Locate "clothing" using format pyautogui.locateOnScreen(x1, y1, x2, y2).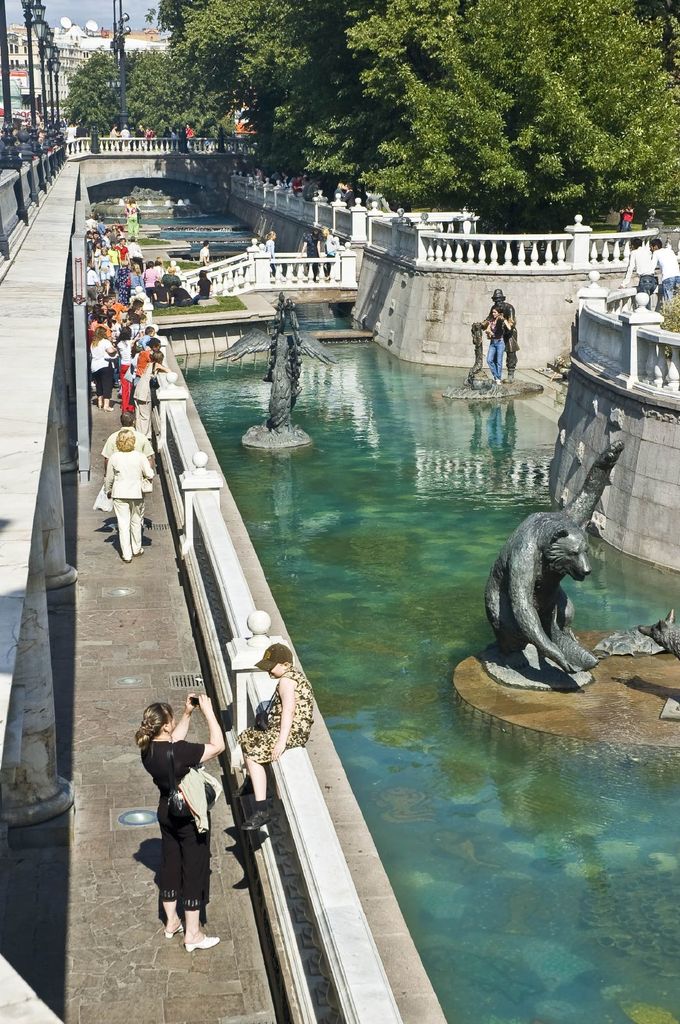
pyautogui.locateOnScreen(93, 339, 120, 395).
